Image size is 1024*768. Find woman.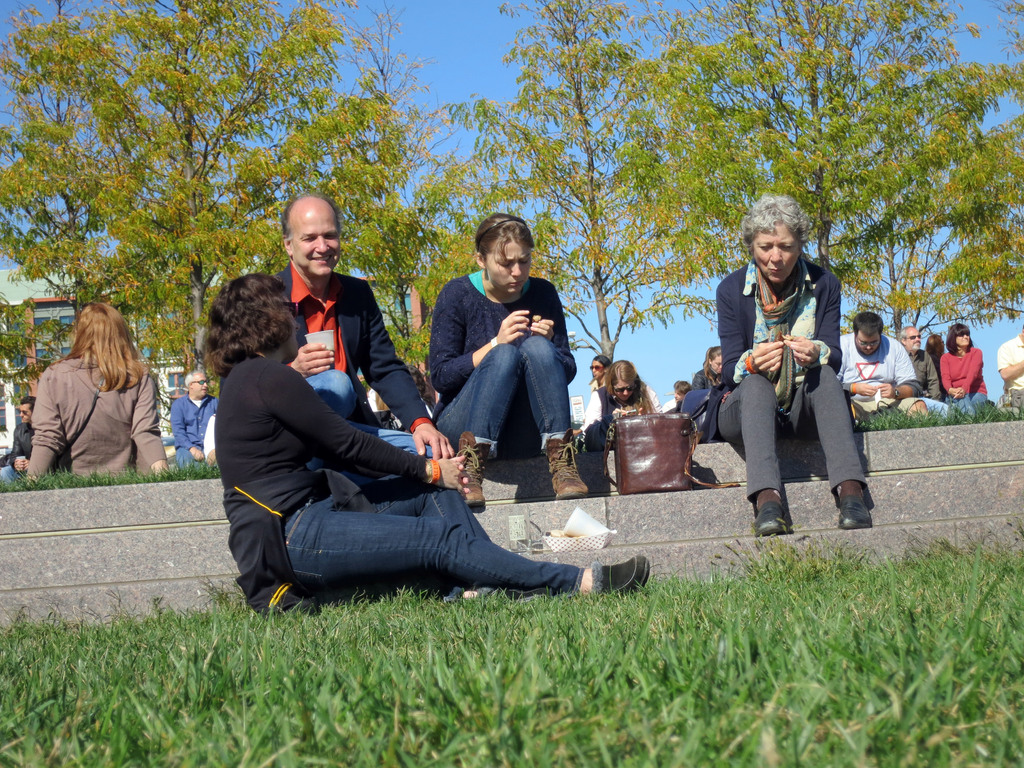
{"left": 580, "top": 365, "right": 669, "bottom": 445}.
